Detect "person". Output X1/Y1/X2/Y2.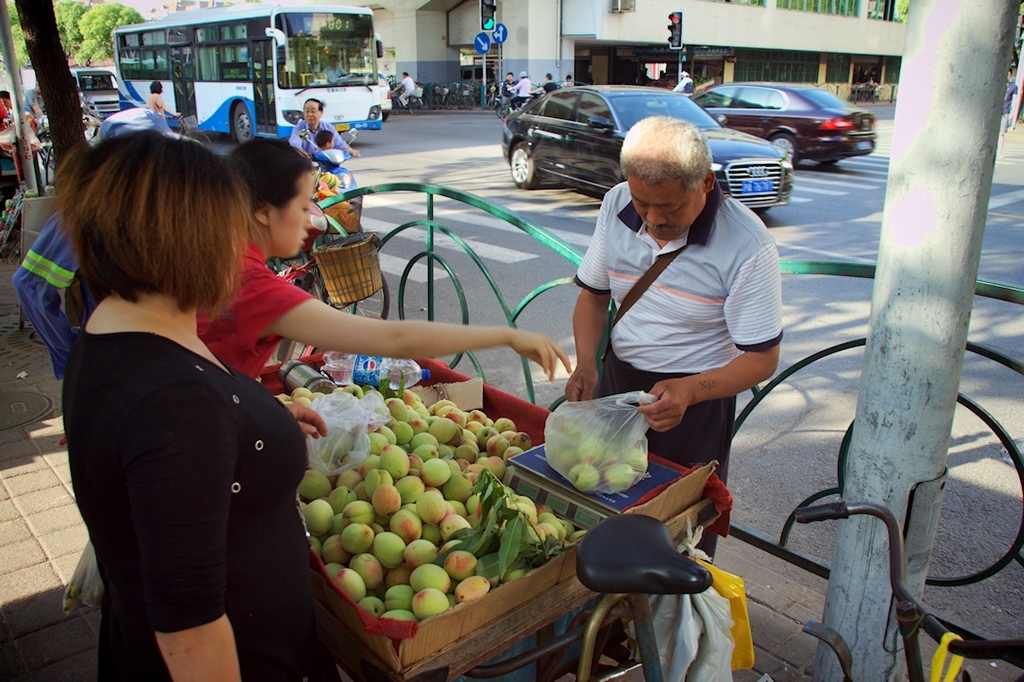
499/72/517/114.
